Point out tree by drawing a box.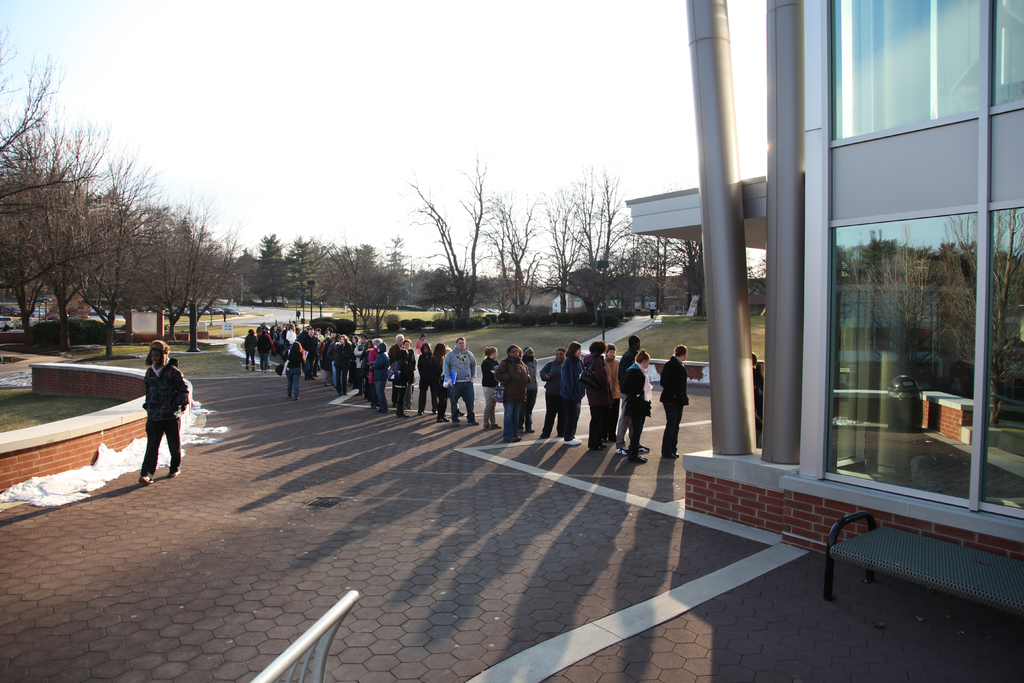
detection(540, 181, 604, 314).
